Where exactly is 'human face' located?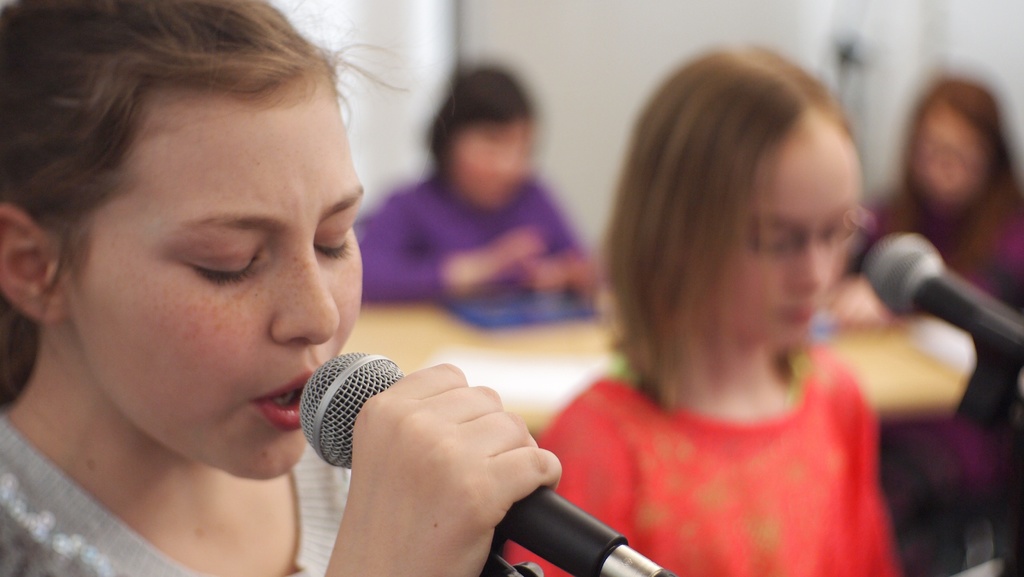
Its bounding box is box=[723, 133, 868, 336].
